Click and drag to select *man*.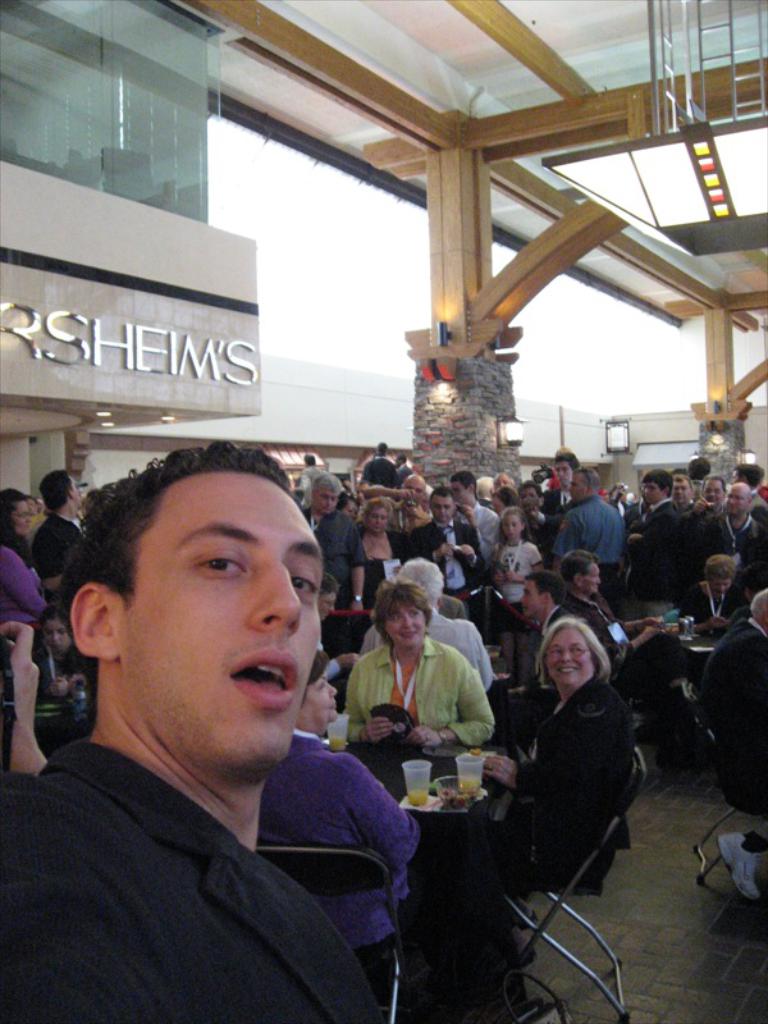
Selection: 564:461:618:590.
